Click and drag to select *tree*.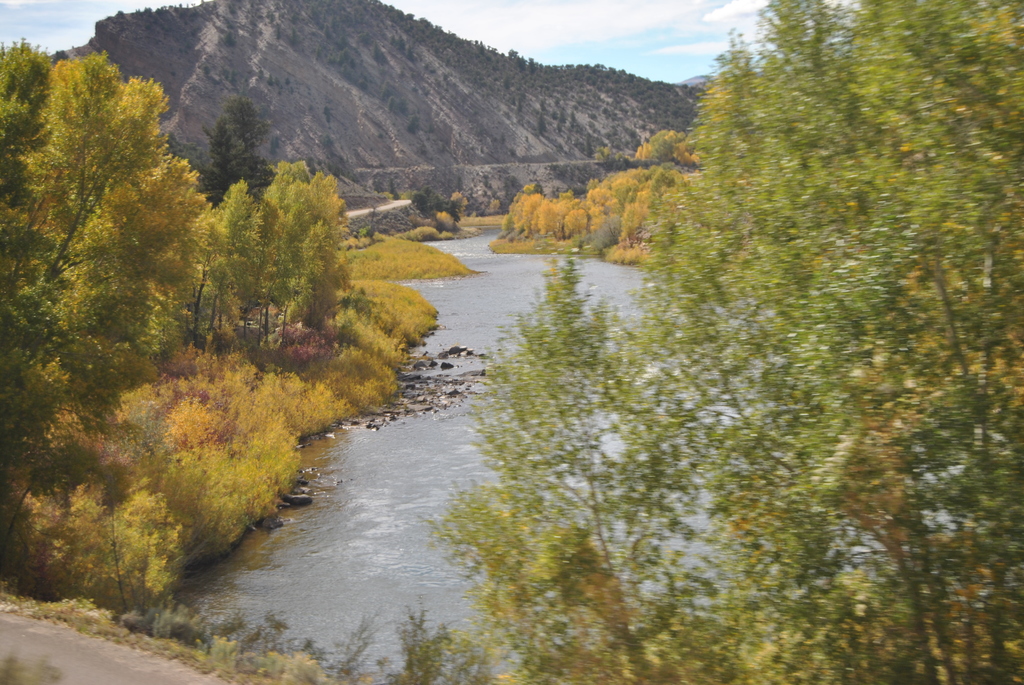
Selection: 539 179 555 237.
